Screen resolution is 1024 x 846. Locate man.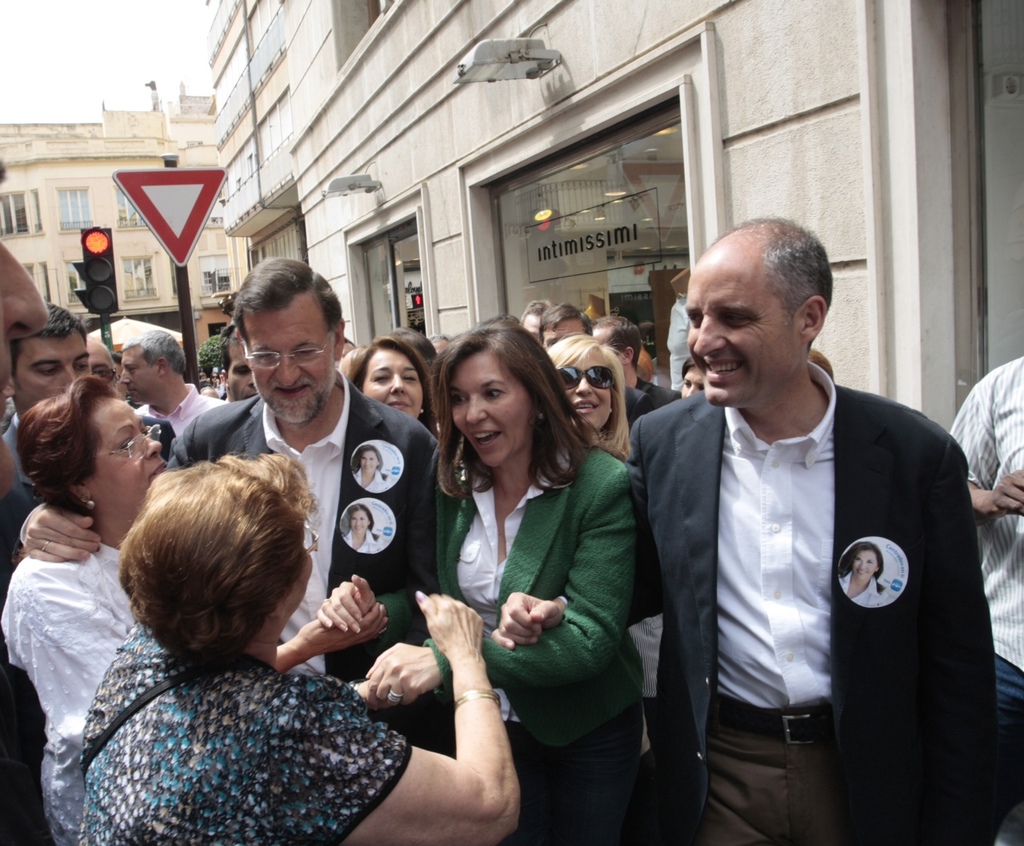
bbox=[946, 349, 1023, 845].
